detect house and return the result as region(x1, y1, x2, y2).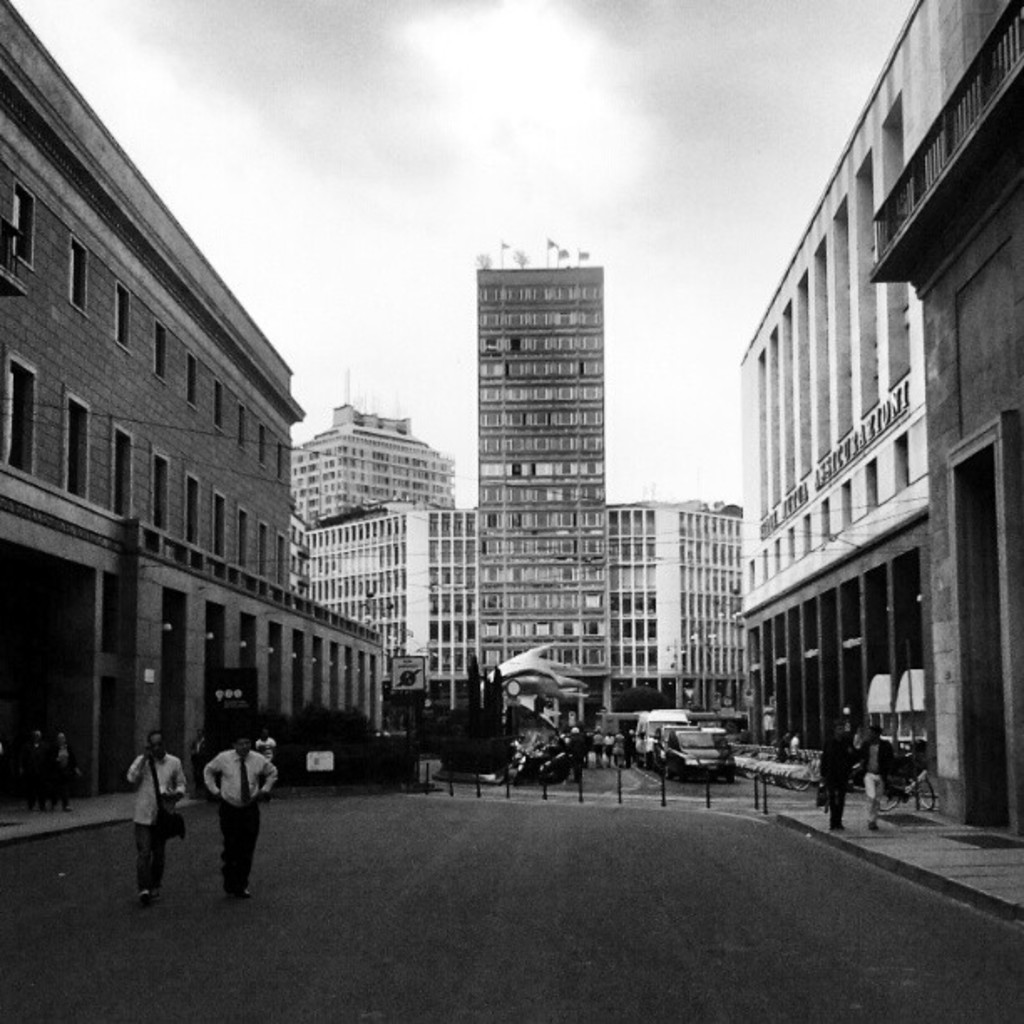
region(609, 494, 746, 708).
